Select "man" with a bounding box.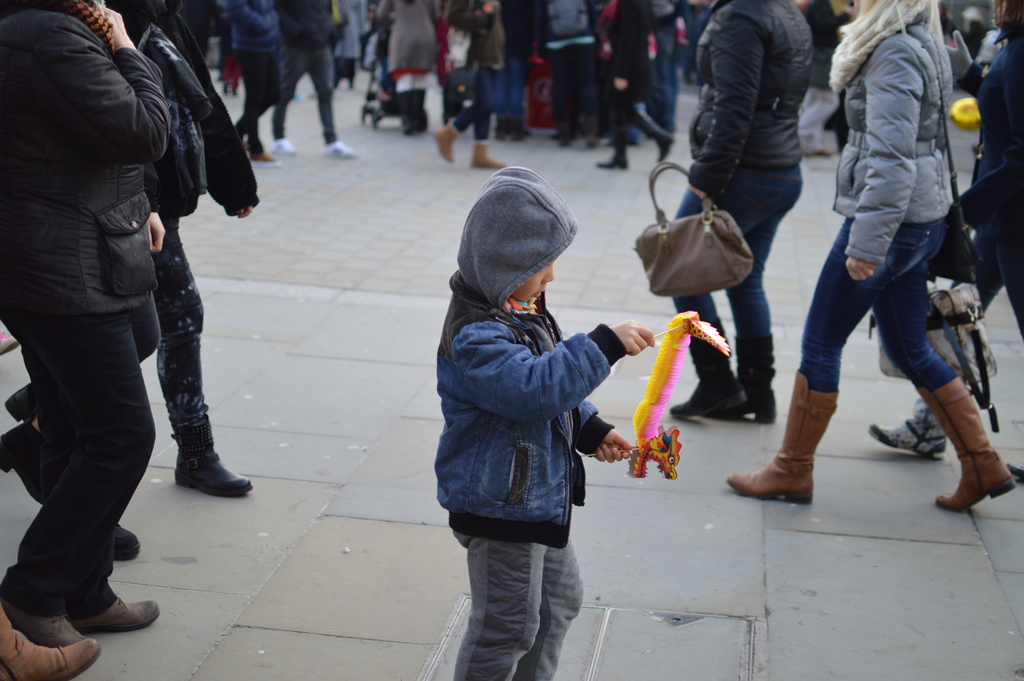
(left=0, top=0, right=170, bottom=643).
